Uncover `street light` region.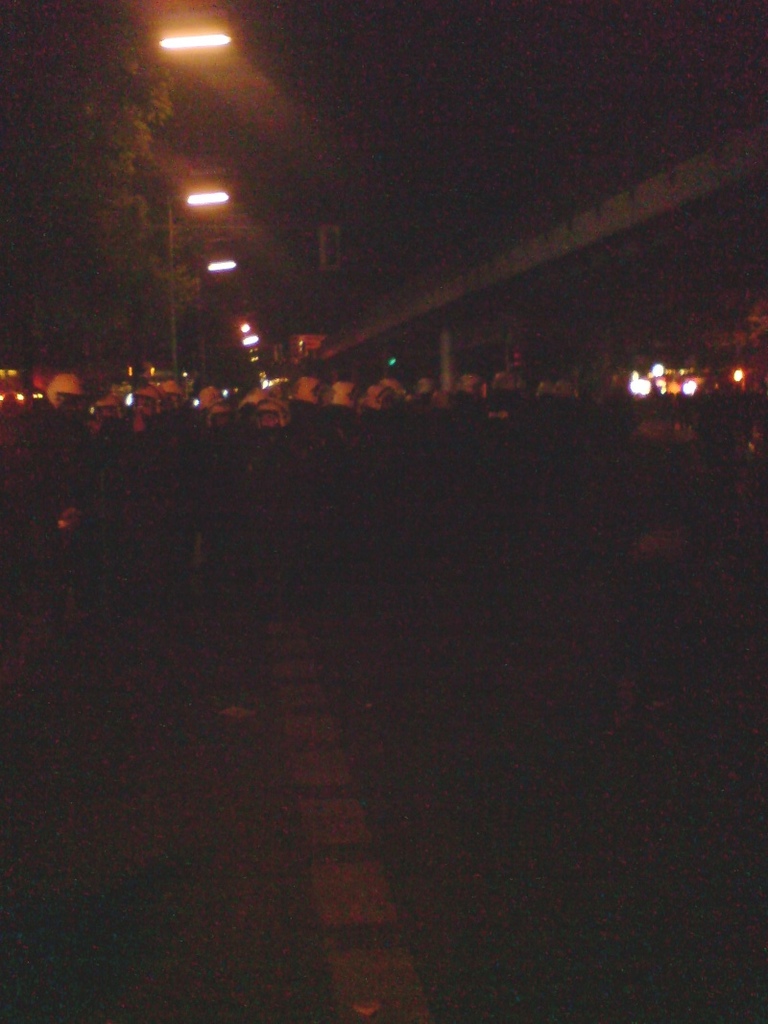
Uncovered: crop(204, 261, 237, 360).
